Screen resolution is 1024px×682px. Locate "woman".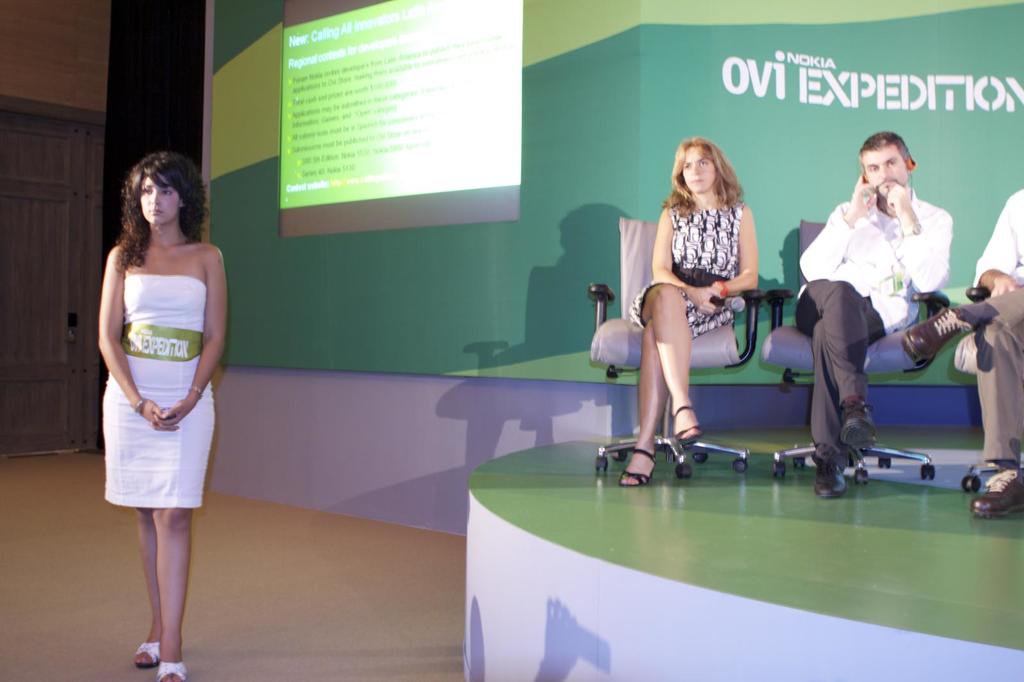
x1=627 y1=131 x2=779 y2=459.
